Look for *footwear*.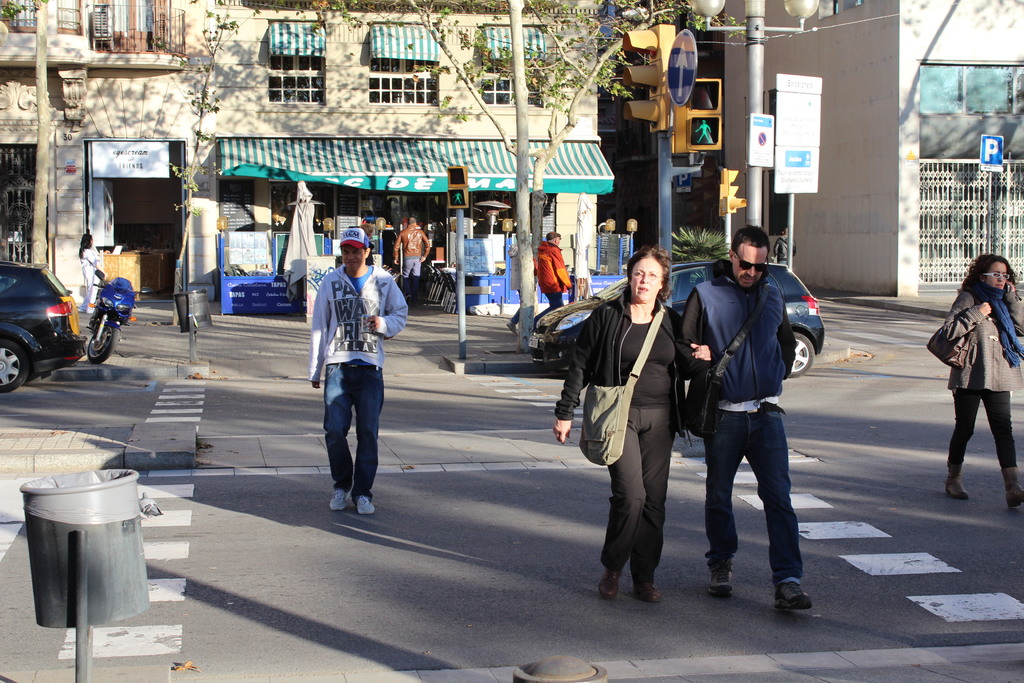
Found: bbox(356, 494, 375, 513).
